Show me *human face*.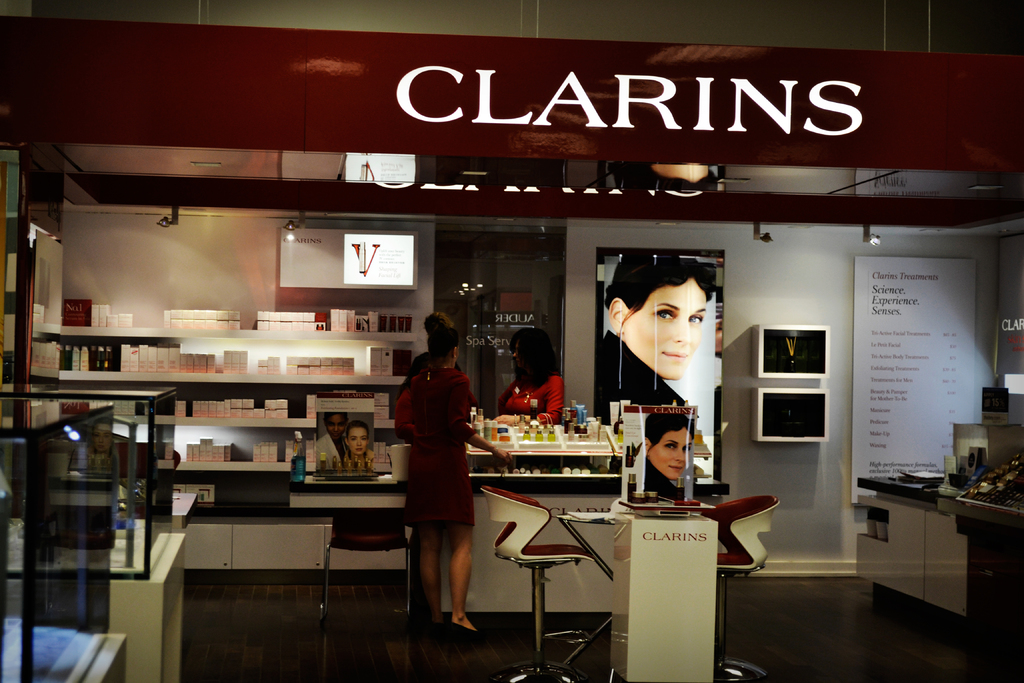
*human face* is here: (326, 414, 346, 443).
